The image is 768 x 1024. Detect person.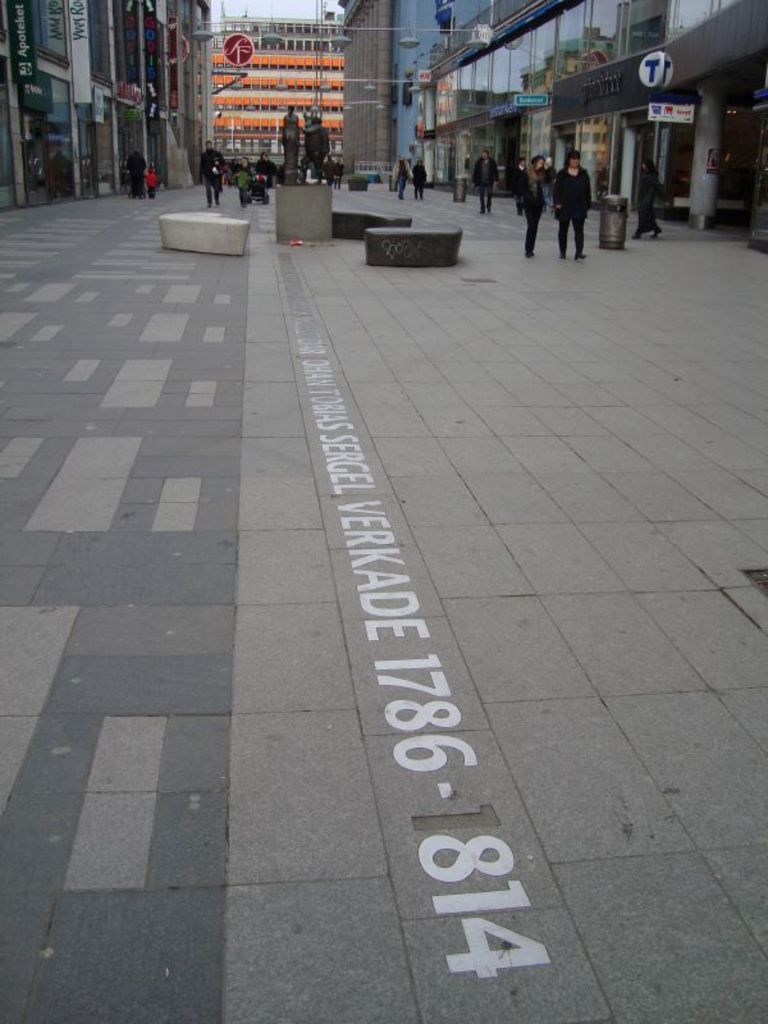
Detection: box(466, 141, 500, 215).
